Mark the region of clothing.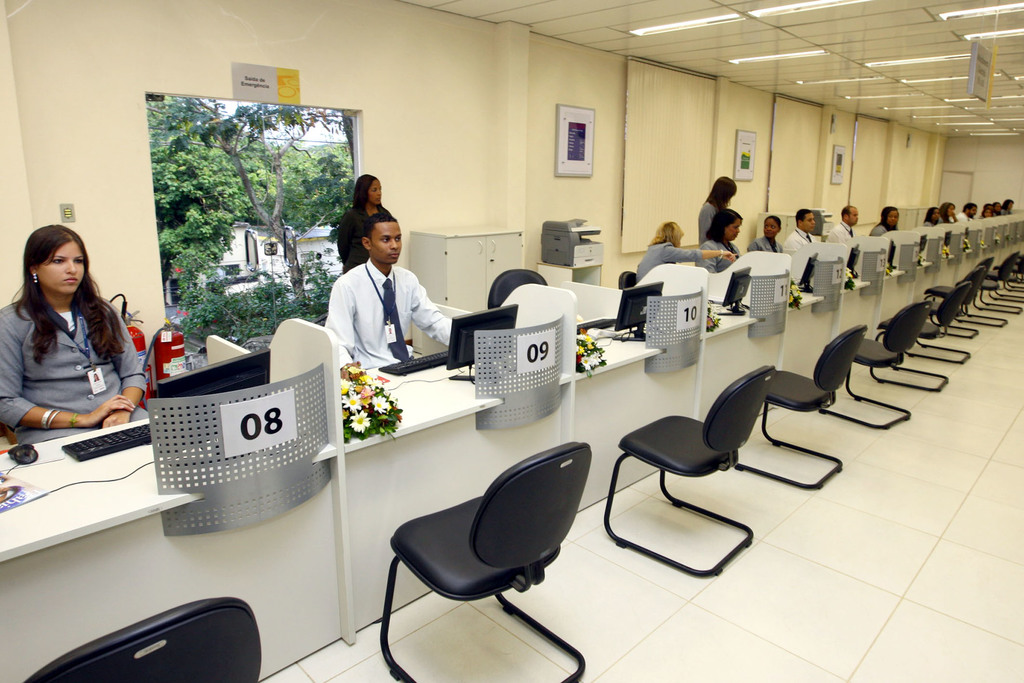
Region: select_region(0, 298, 145, 447).
